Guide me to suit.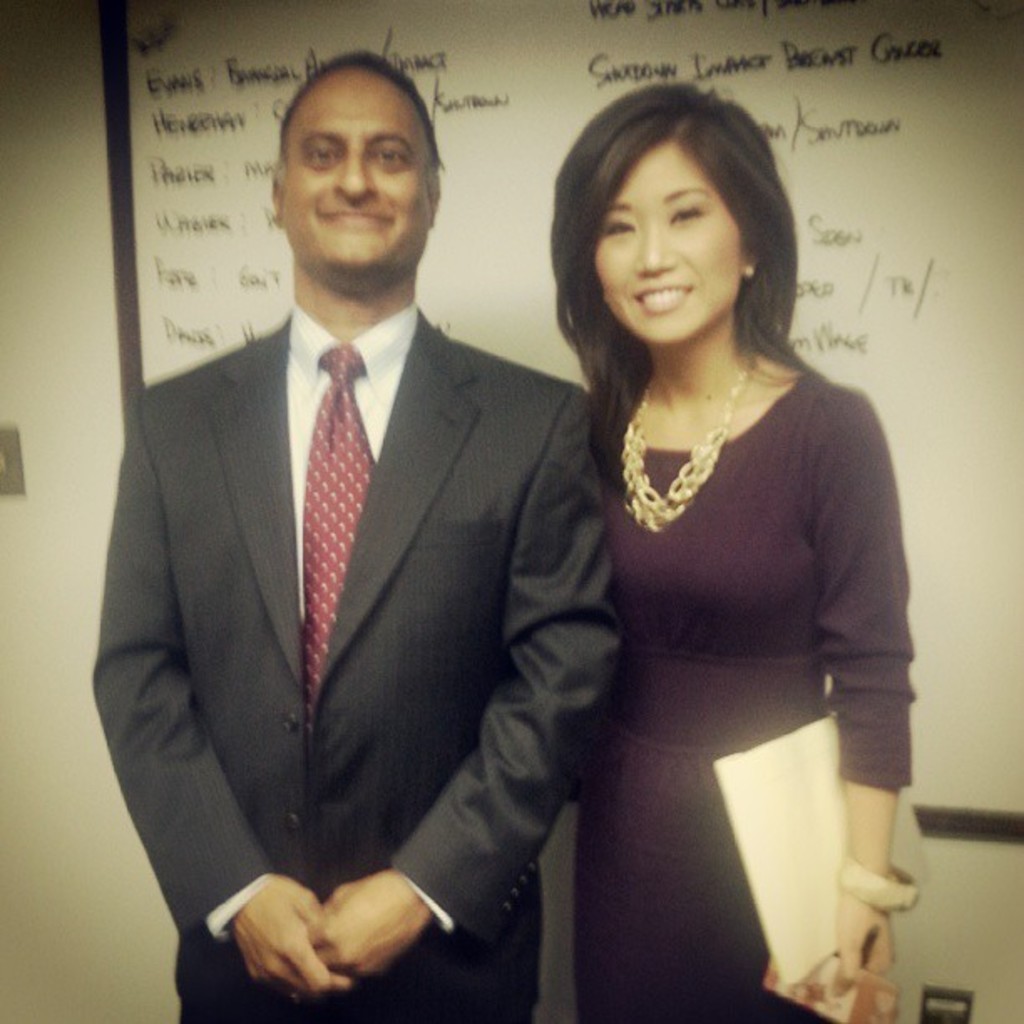
Guidance: detection(186, 187, 648, 1012).
